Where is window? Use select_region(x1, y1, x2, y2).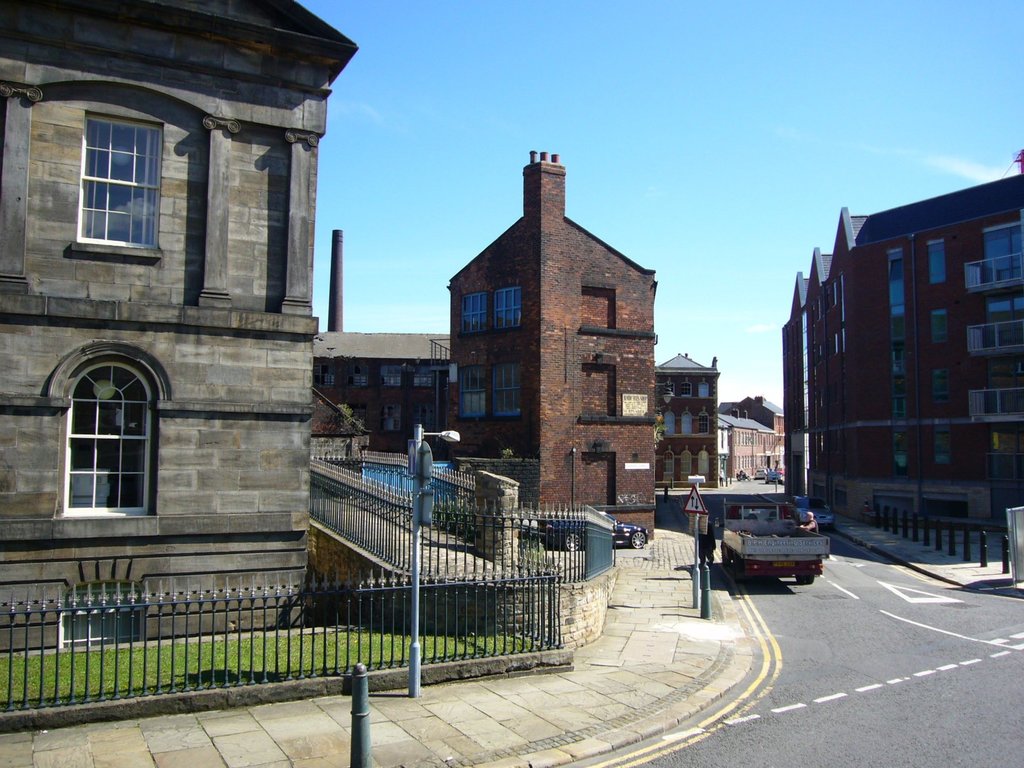
select_region(932, 311, 949, 343).
